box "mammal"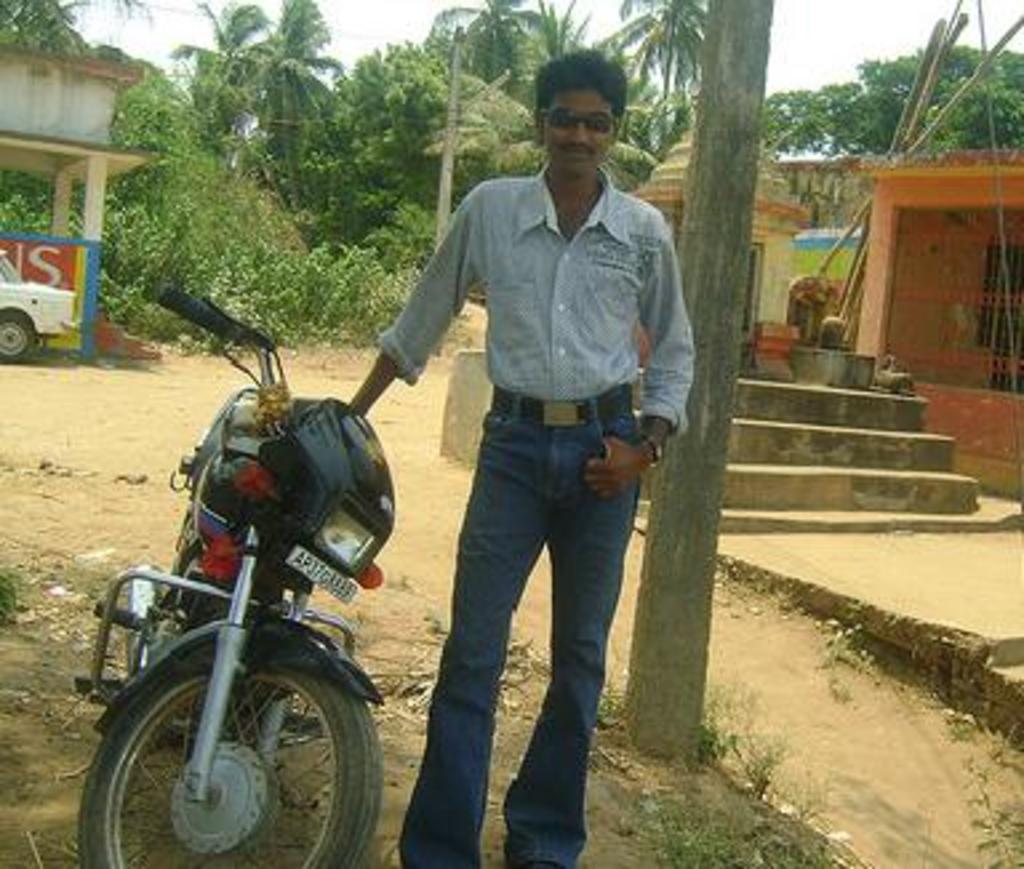
[left=360, top=67, right=688, bottom=826]
